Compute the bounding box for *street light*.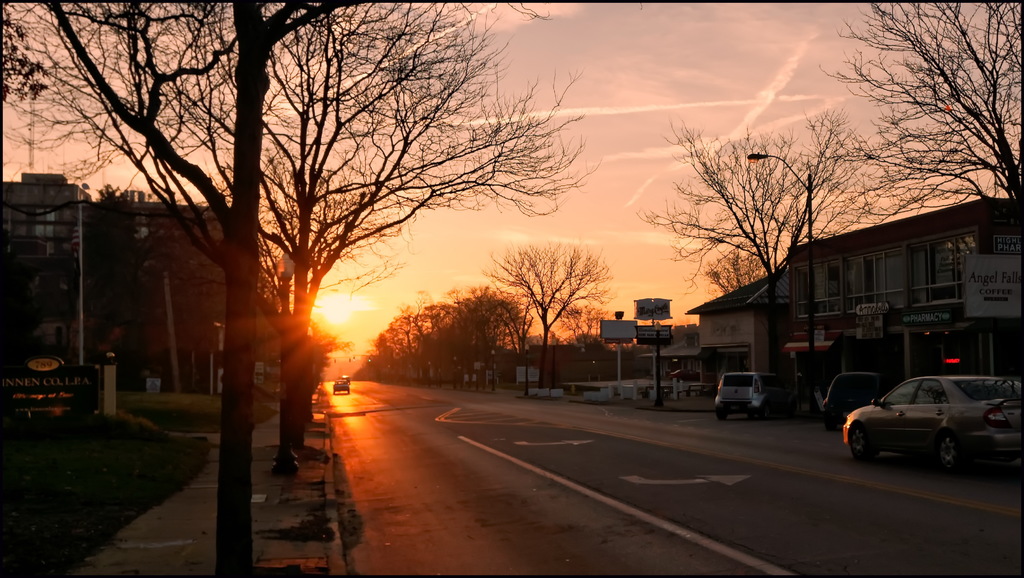
bbox=(751, 157, 816, 405).
